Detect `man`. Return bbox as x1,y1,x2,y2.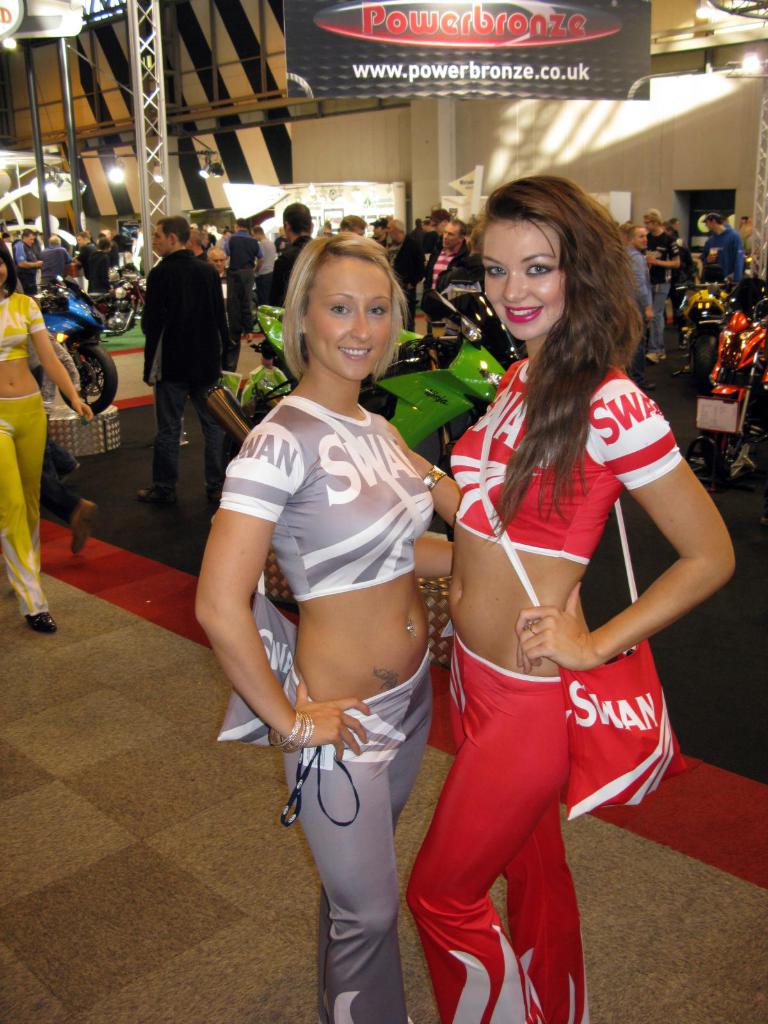
625,221,653,325.
